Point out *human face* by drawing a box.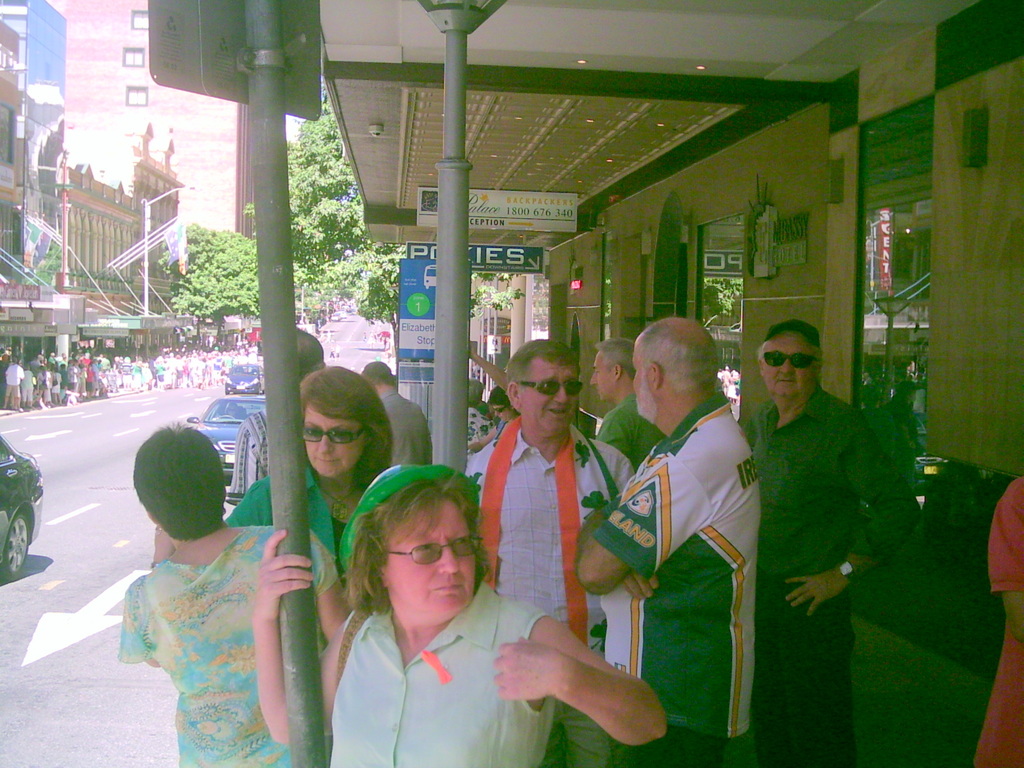
<box>490,403,511,424</box>.
